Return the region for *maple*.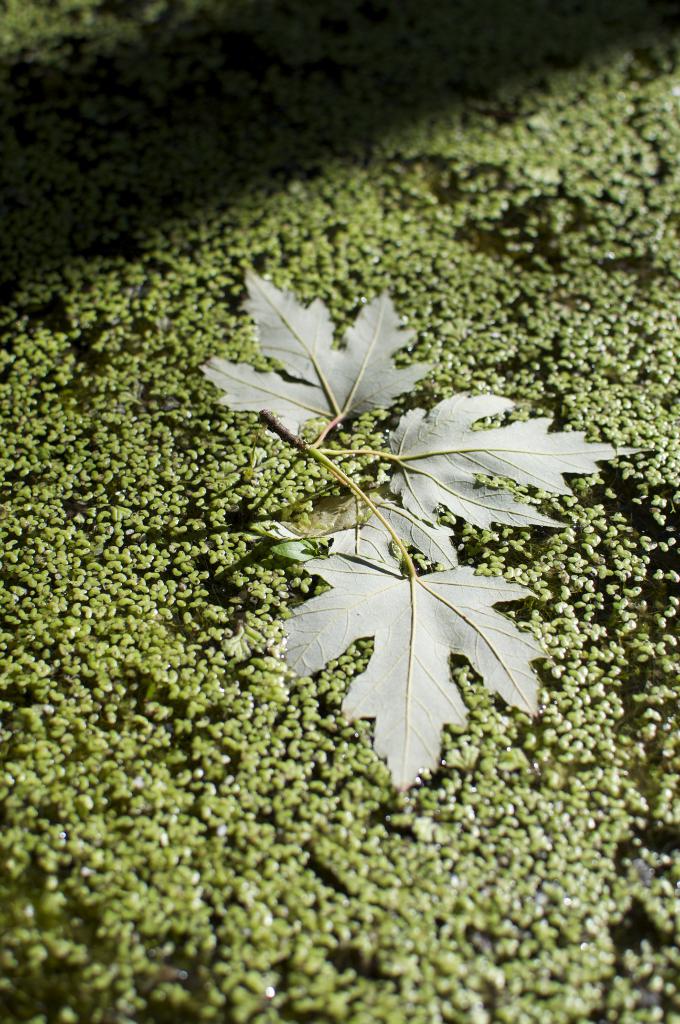
(left=197, top=260, right=648, bottom=801).
